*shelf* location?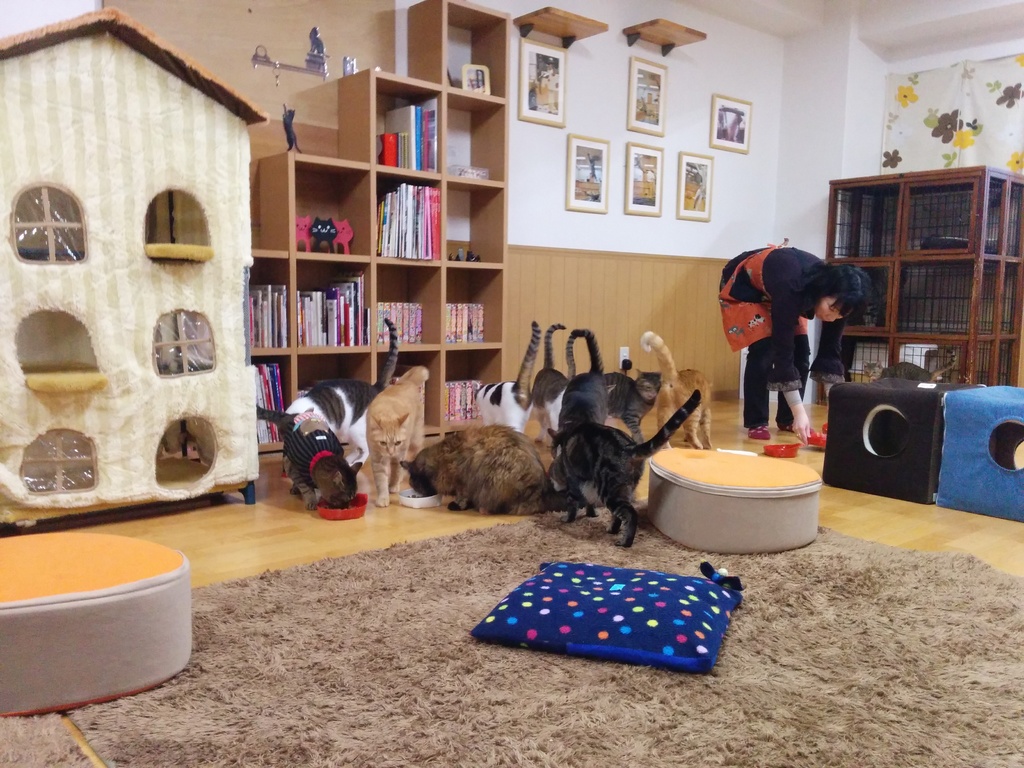
pyautogui.locateOnScreen(294, 350, 367, 395)
